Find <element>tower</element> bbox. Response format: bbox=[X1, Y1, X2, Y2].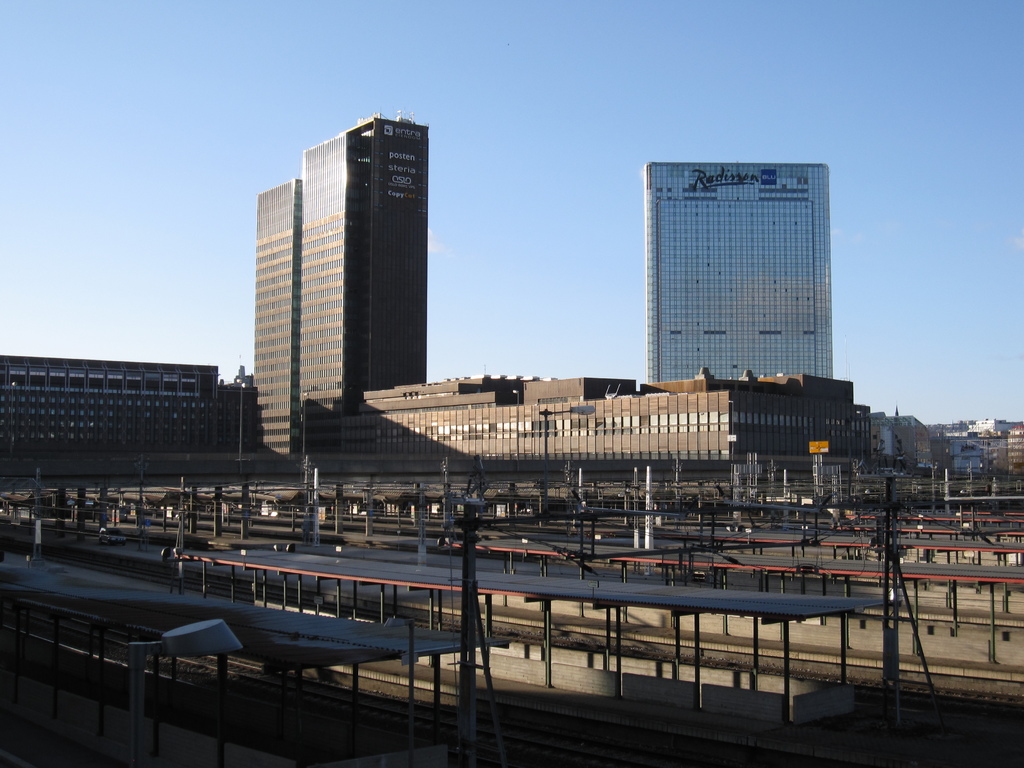
bbox=[649, 158, 834, 383].
